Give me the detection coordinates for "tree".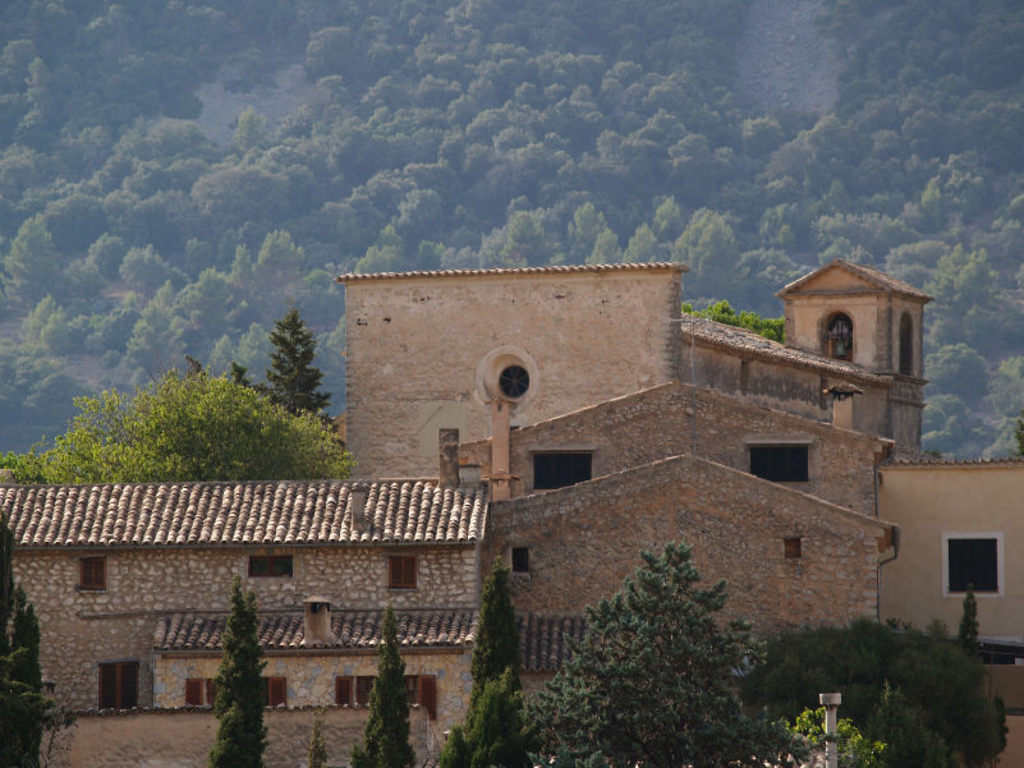
(left=340, top=602, right=417, bottom=767).
